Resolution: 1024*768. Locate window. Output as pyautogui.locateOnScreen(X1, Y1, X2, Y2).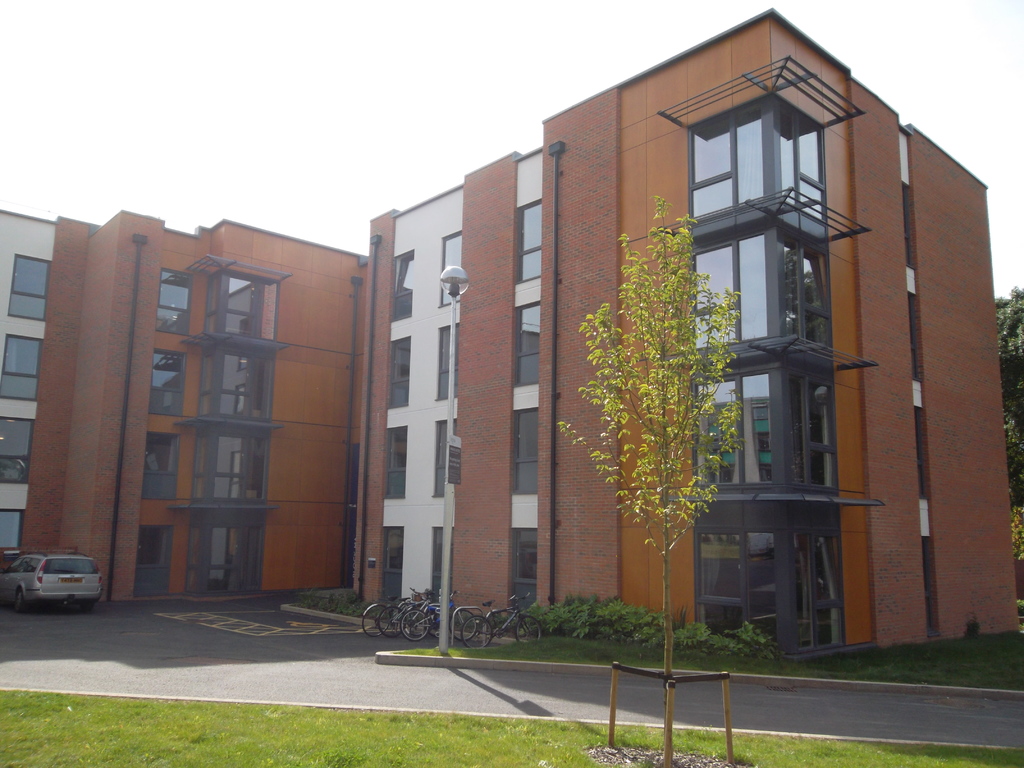
pyautogui.locateOnScreen(685, 247, 837, 349).
